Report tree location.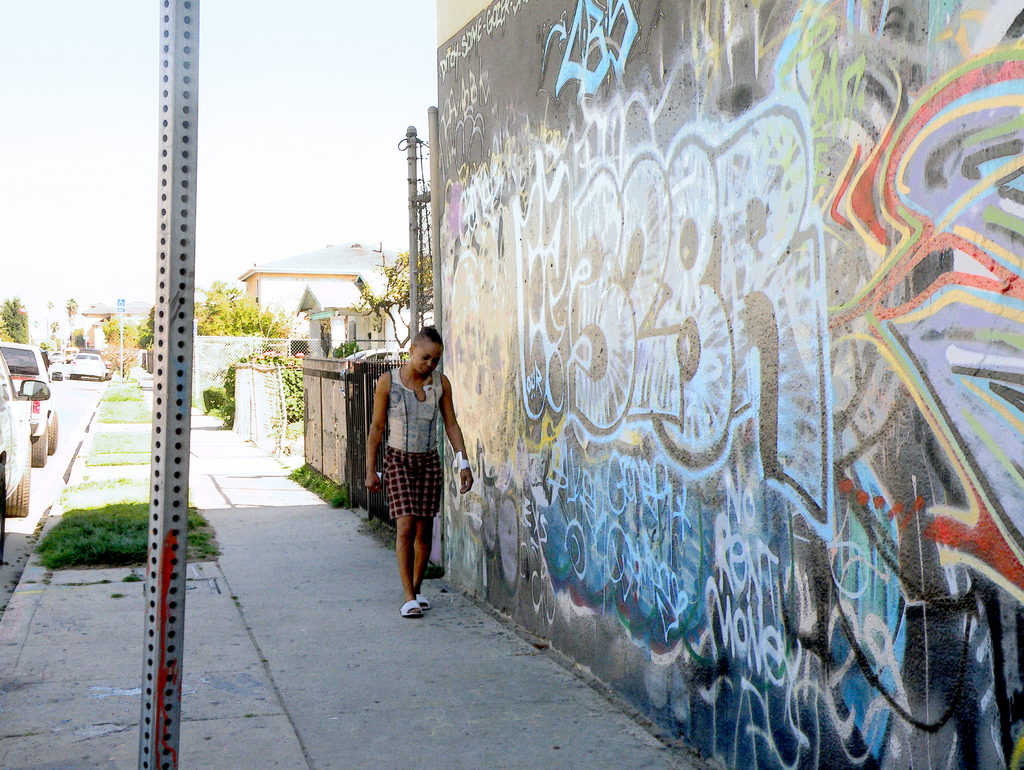
Report: [348, 248, 451, 354].
